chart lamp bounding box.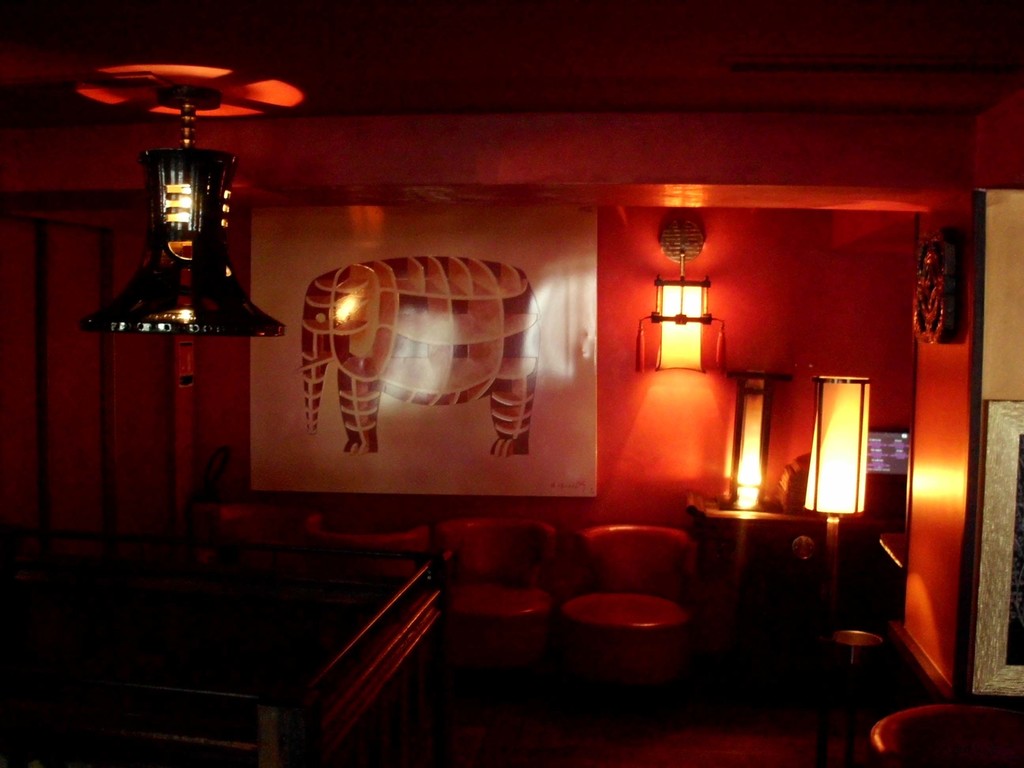
Charted: rect(83, 92, 286, 342).
